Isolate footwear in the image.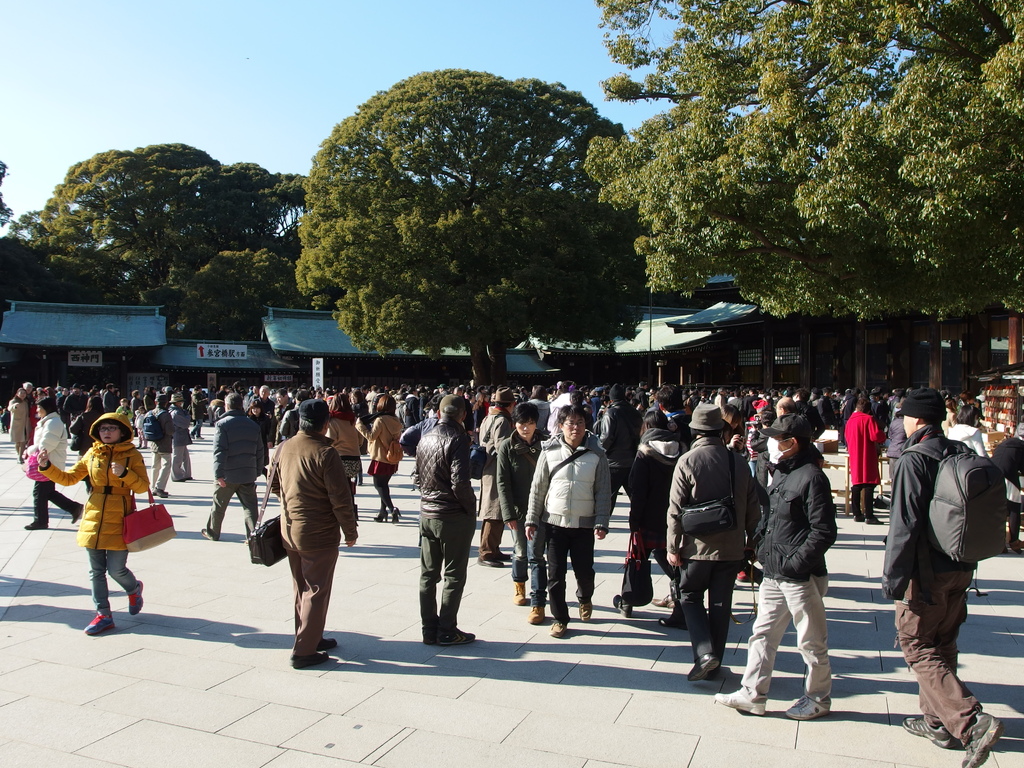
Isolated region: x1=1002, y1=547, x2=1007, y2=557.
